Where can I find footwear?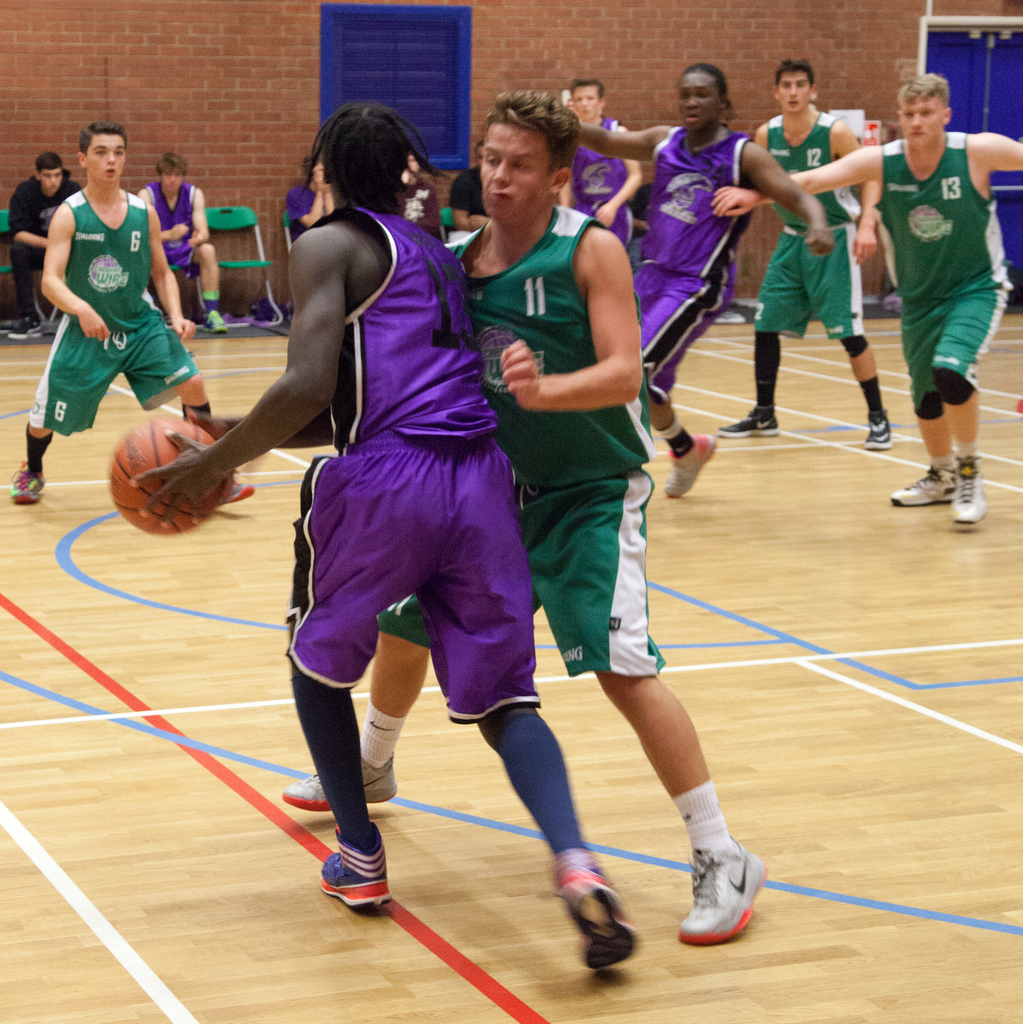
You can find it at {"x1": 319, "y1": 824, "x2": 393, "y2": 908}.
